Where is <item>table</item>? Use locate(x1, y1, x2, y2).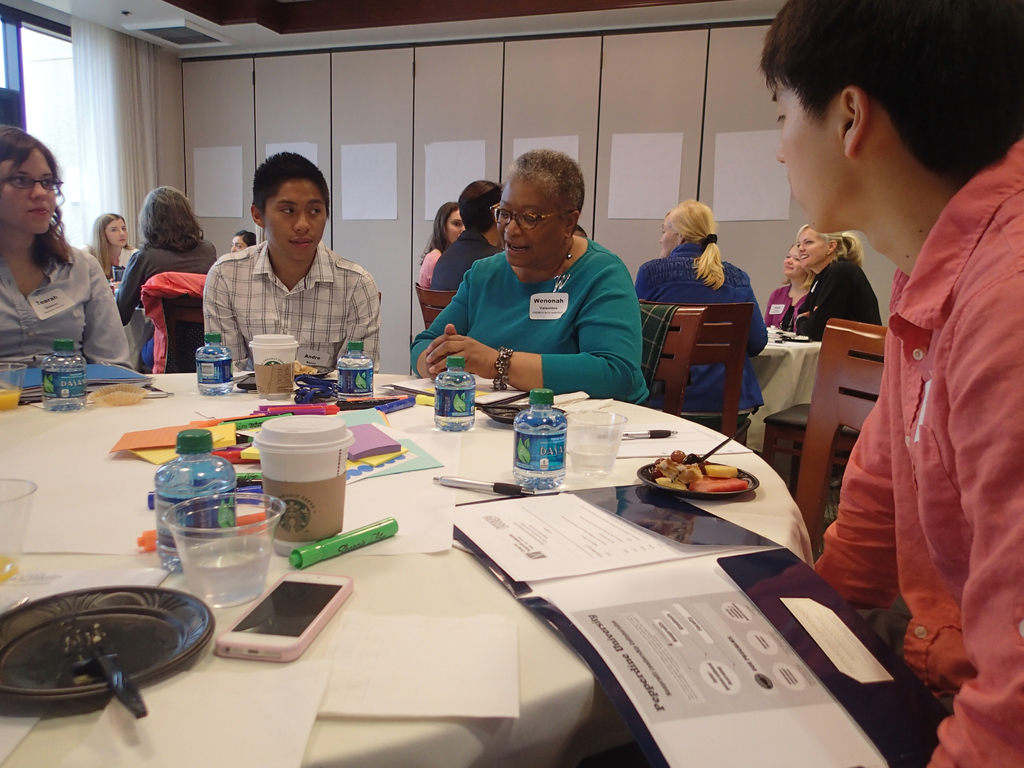
locate(733, 323, 820, 452).
